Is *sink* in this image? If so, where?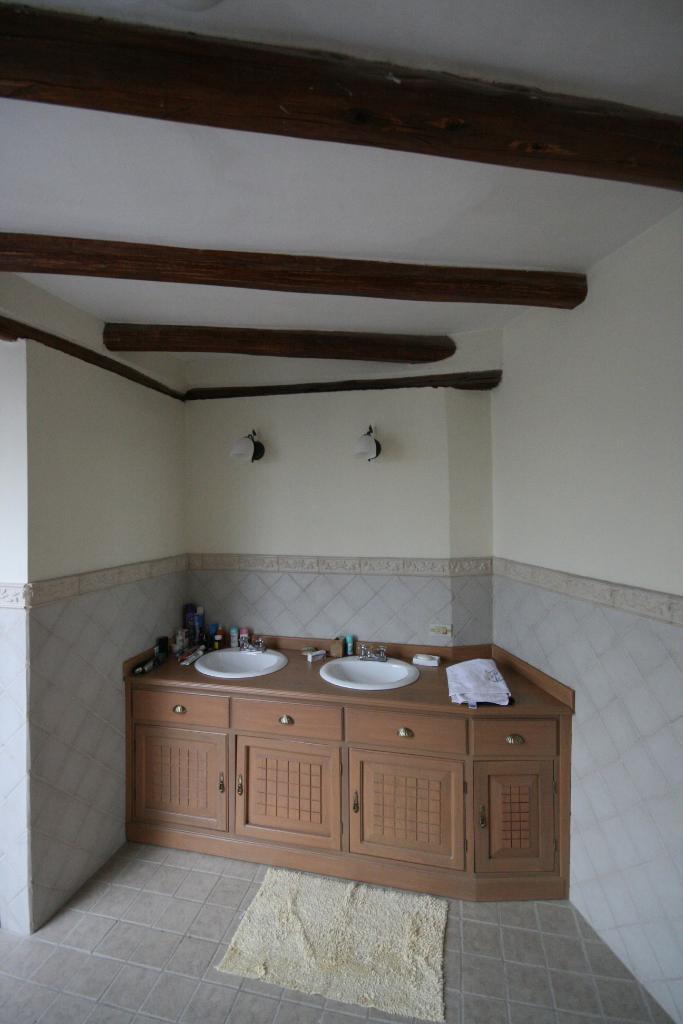
Yes, at 195 636 292 679.
